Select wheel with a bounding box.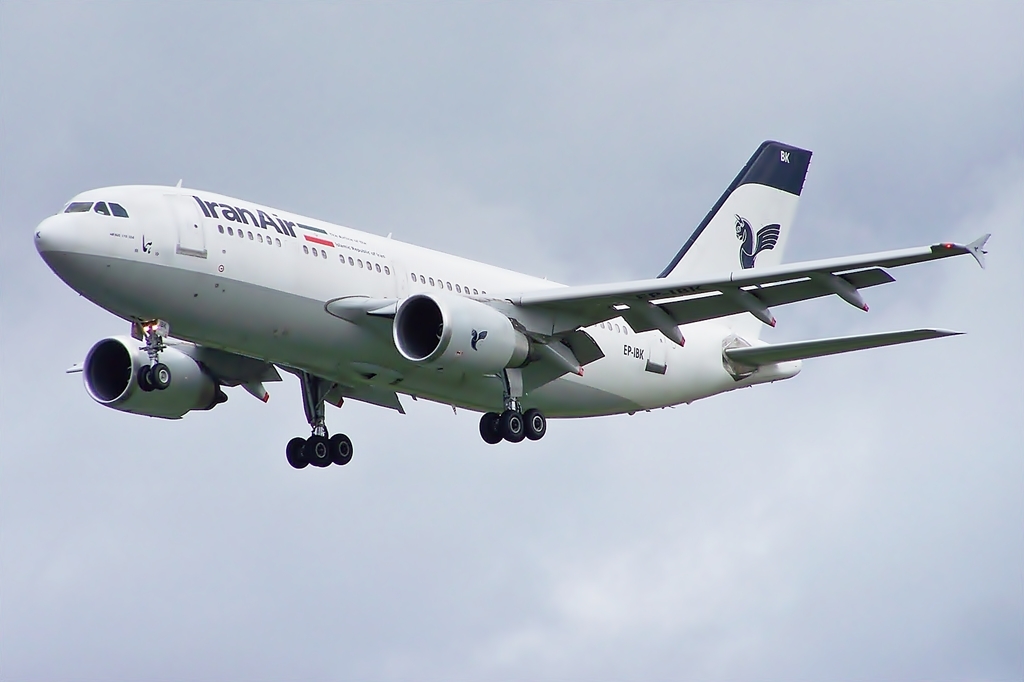
522:407:549:439.
